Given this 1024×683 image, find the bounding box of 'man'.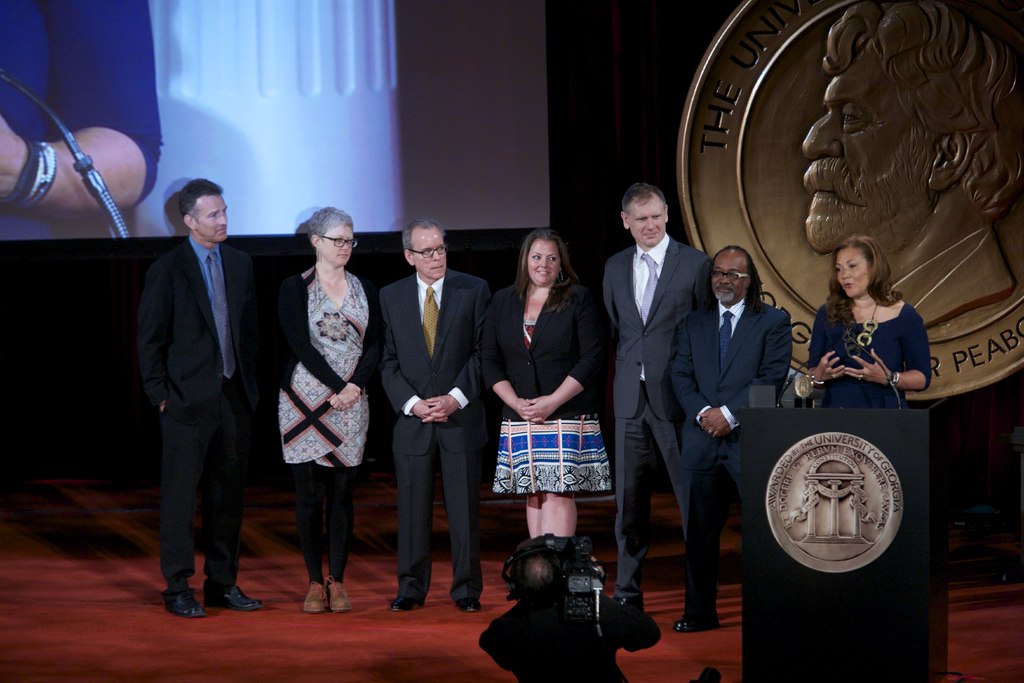
(602,181,716,618).
